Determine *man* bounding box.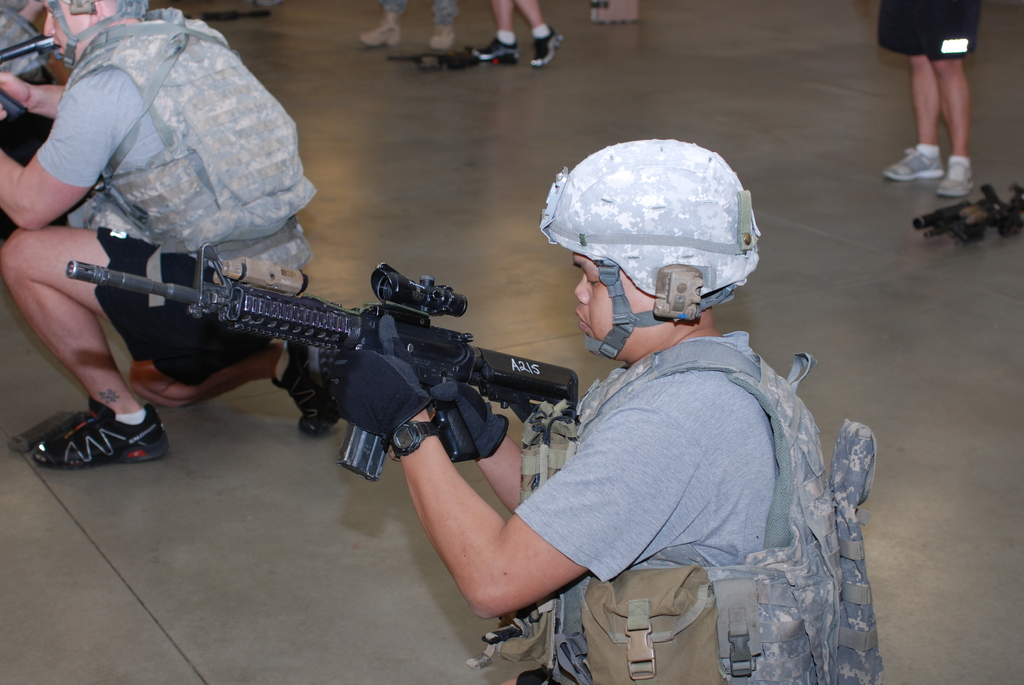
Determined: 0 0 343 469.
